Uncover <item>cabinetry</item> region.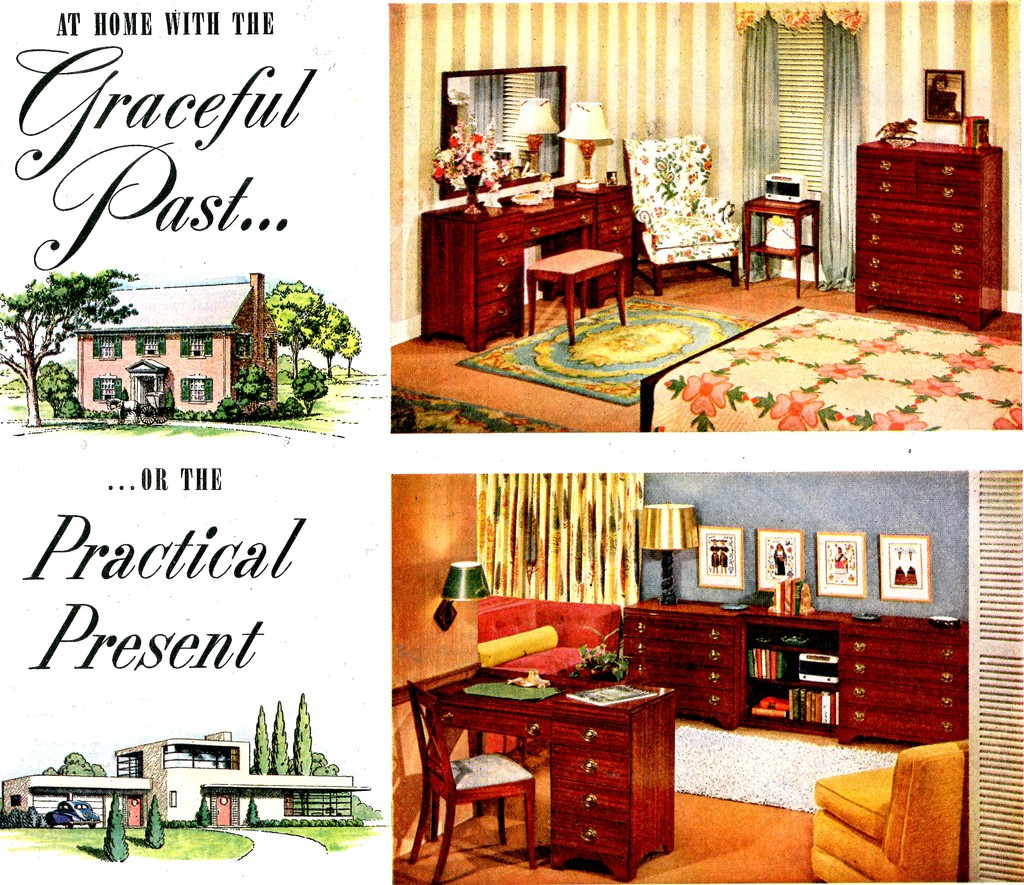
Uncovered: [left=417, top=689, right=686, bottom=865].
